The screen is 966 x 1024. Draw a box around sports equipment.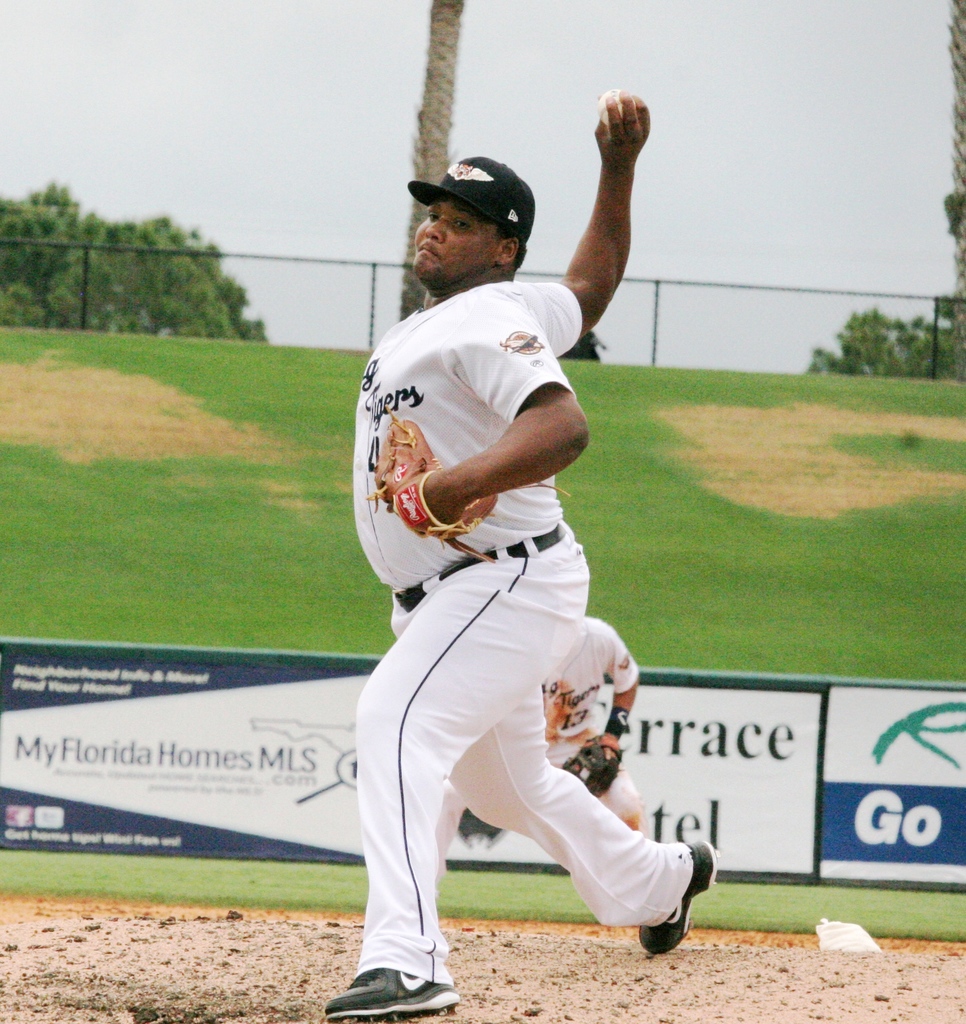
<bbox>599, 87, 627, 129</bbox>.
